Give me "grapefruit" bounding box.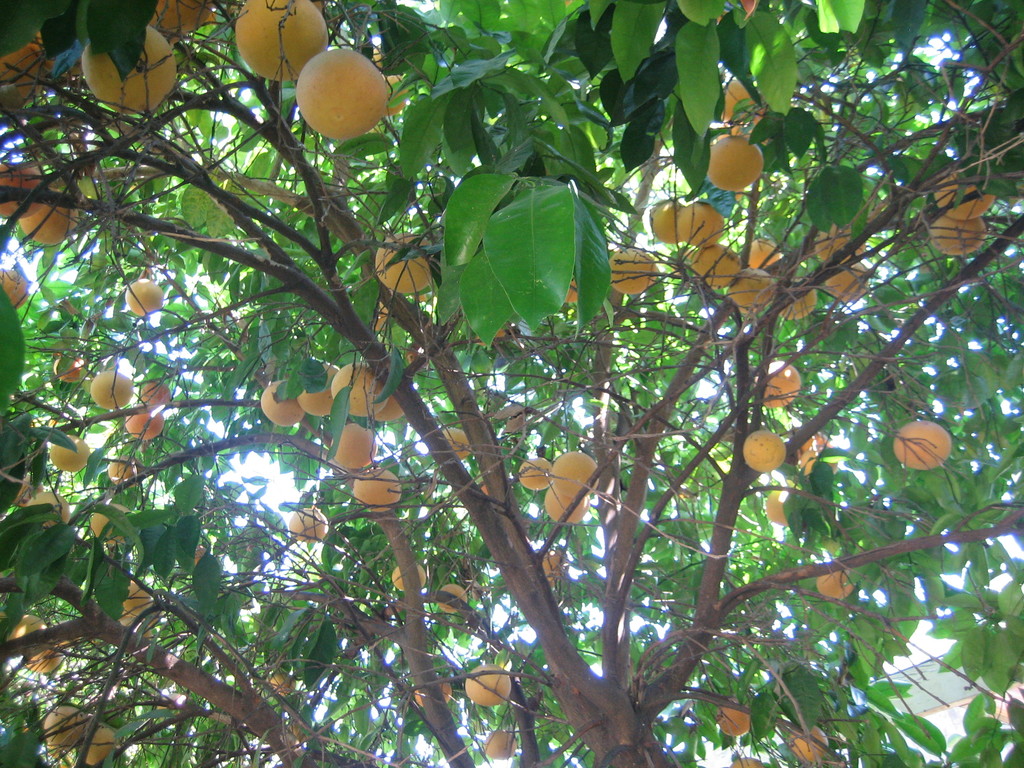
[739,421,787,472].
